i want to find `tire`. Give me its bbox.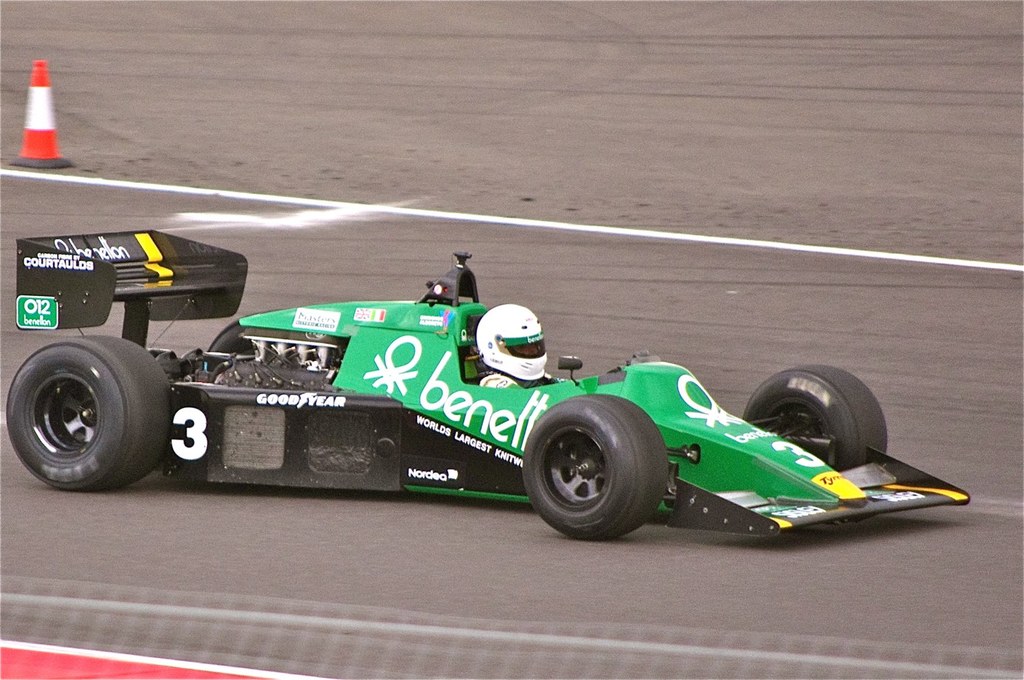
745:365:887:472.
